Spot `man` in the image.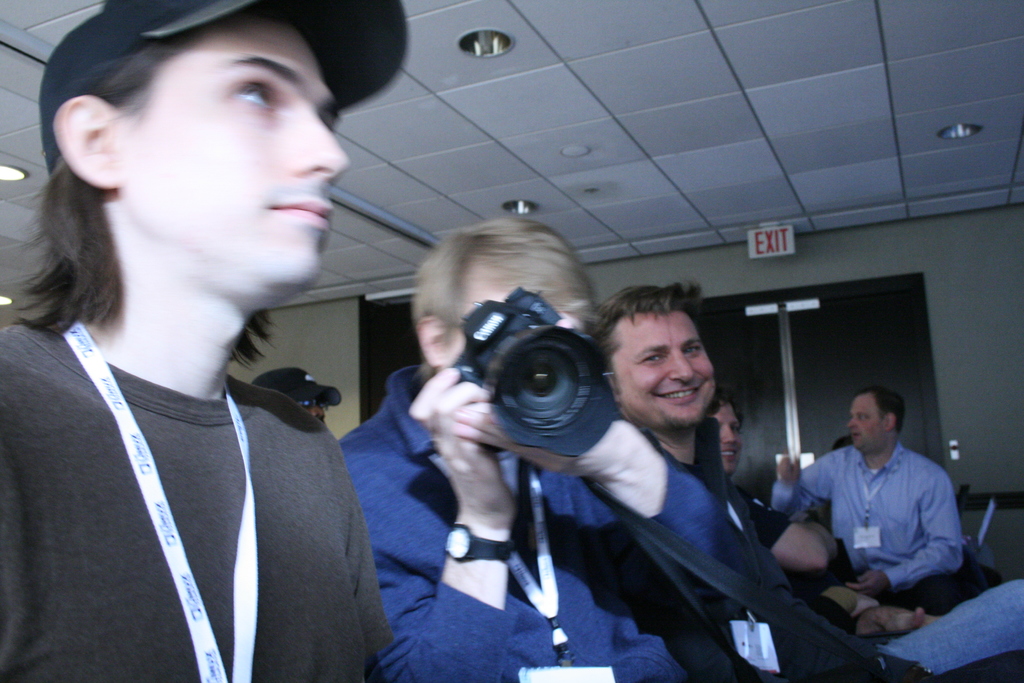
`man` found at 246:362:344:426.
